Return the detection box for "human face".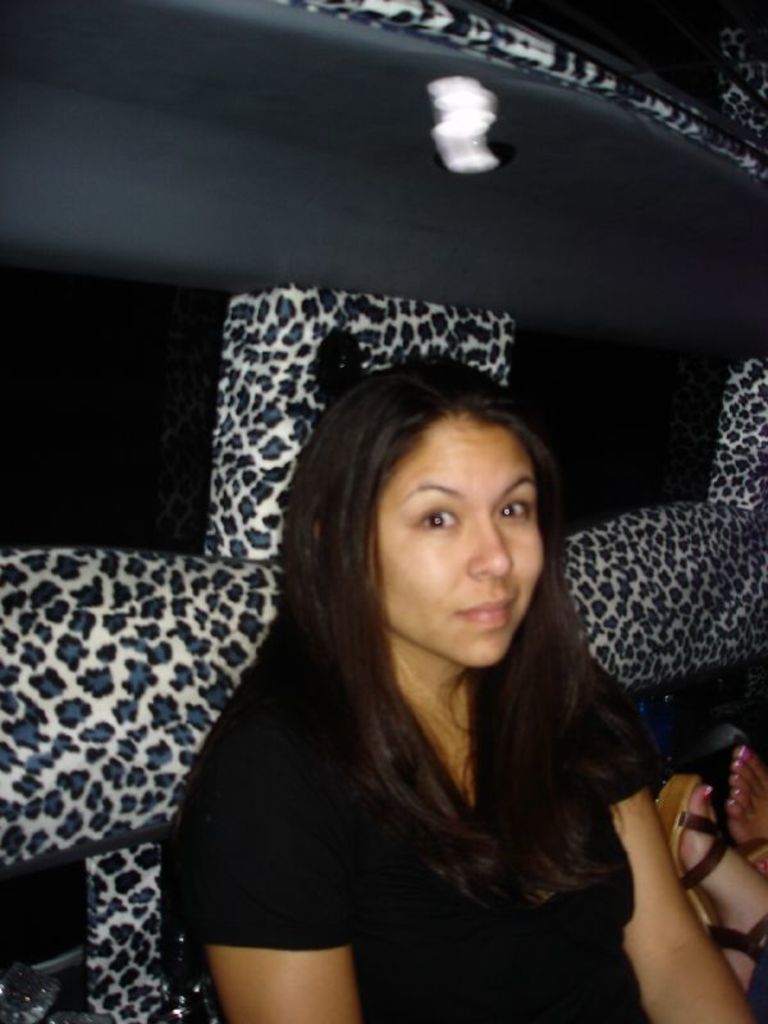
(379,431,549,663).
